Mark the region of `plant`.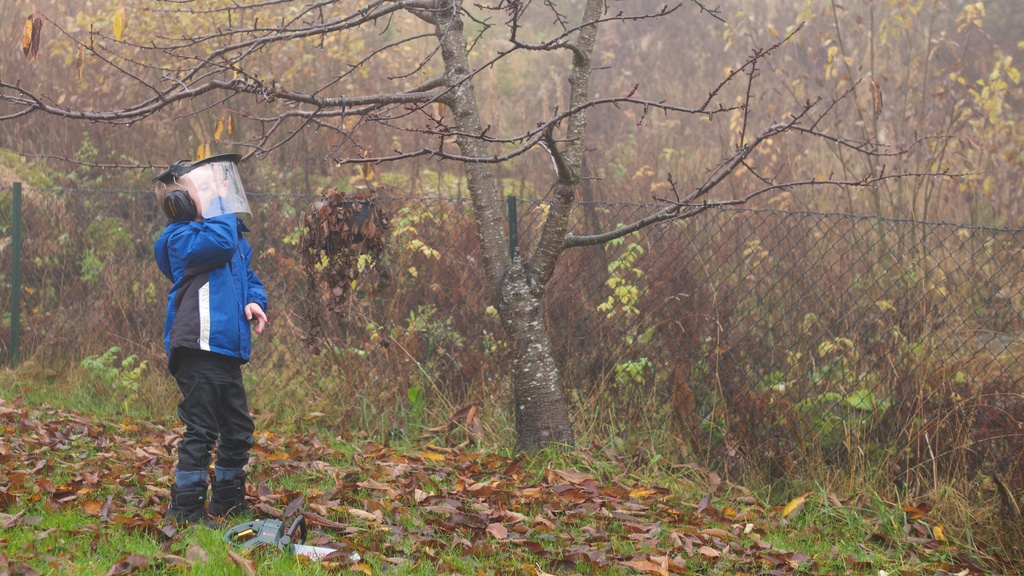
Region: (x1=0, y1=359, x2=86, y2=416).
